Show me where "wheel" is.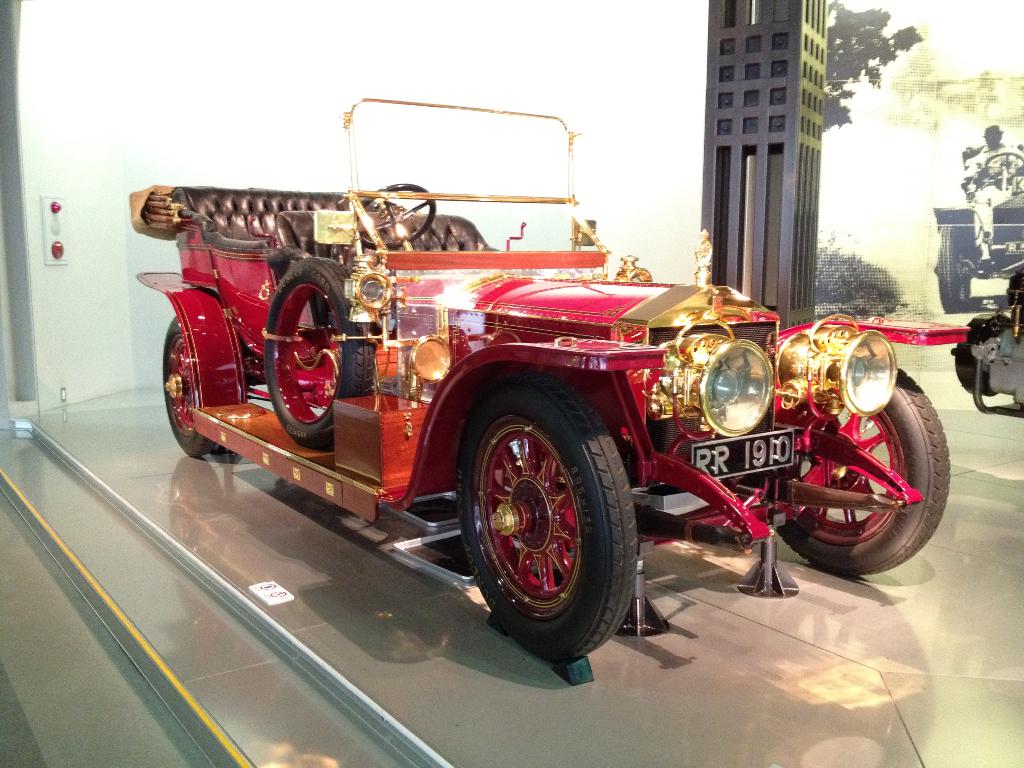
"wheel" is at detection(253, 252, 376, 451).
